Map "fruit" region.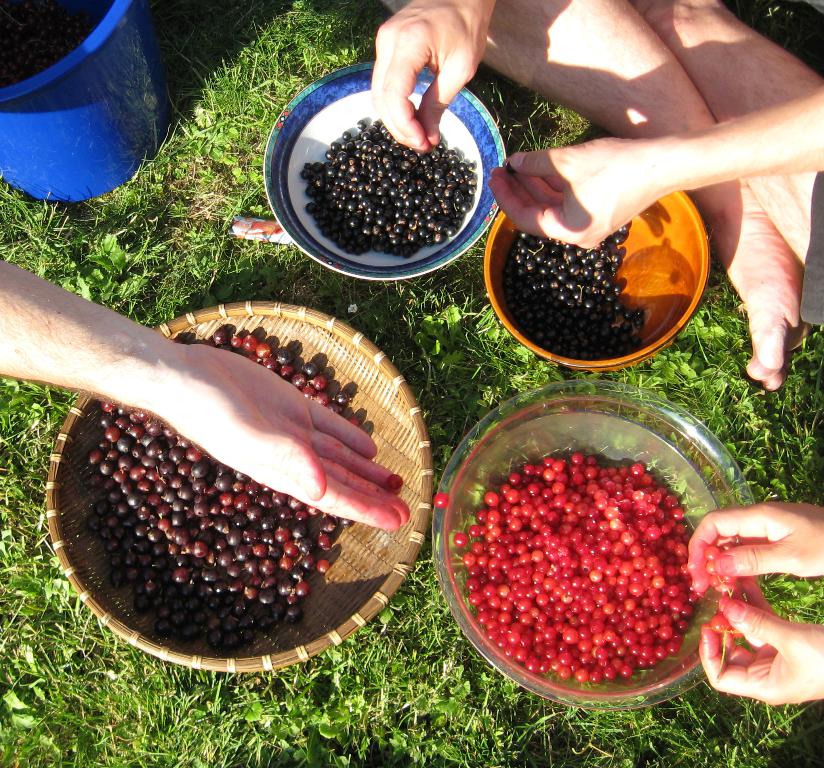
Mapped to 432, 493, 443, 510.
